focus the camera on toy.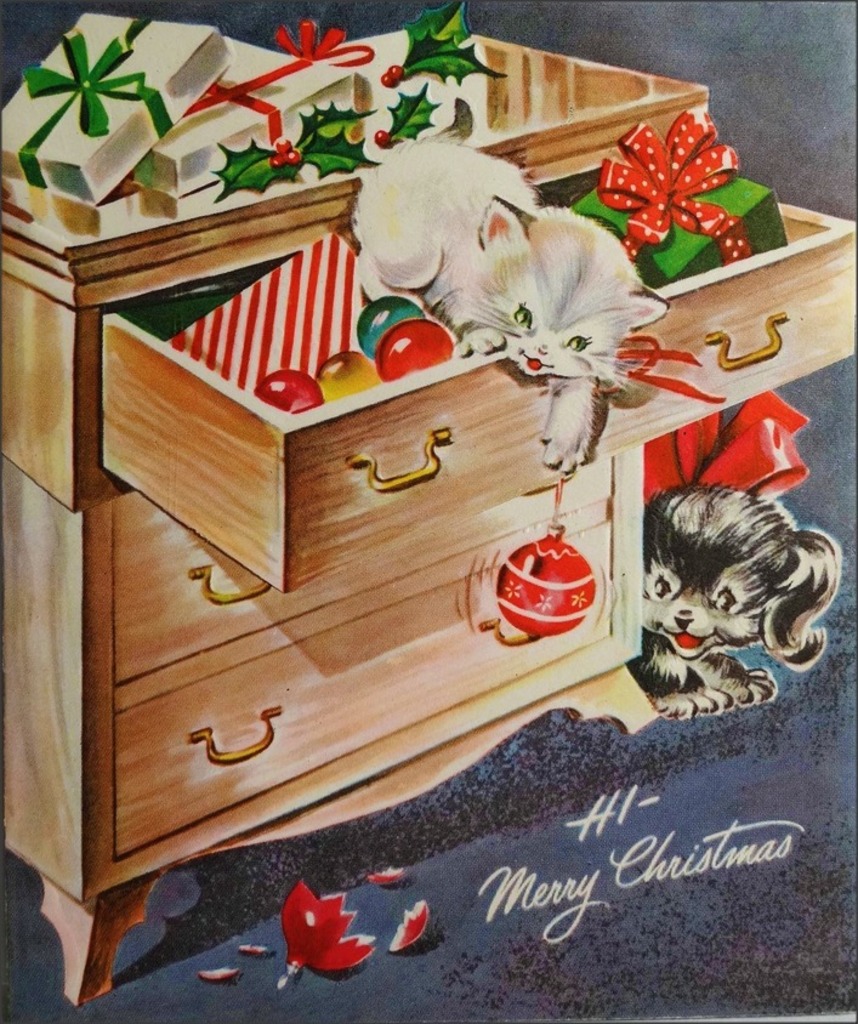
Focus region: BBox(495, 474, 593, 622).
